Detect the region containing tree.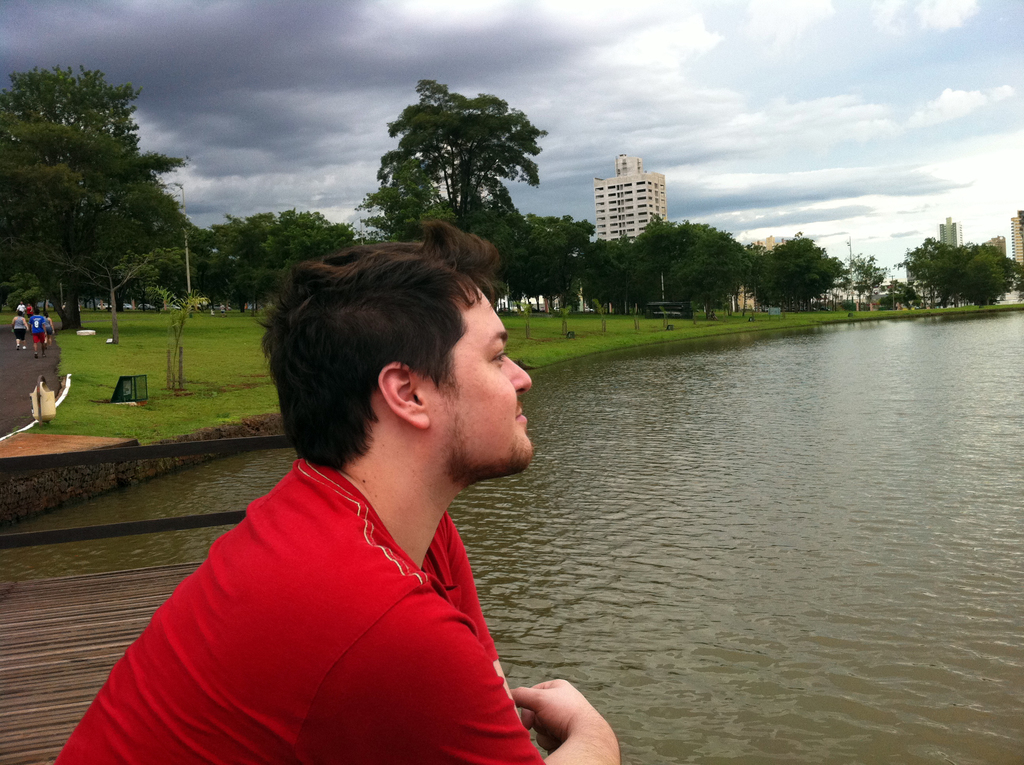
<box>347,79,563,234</box>.
